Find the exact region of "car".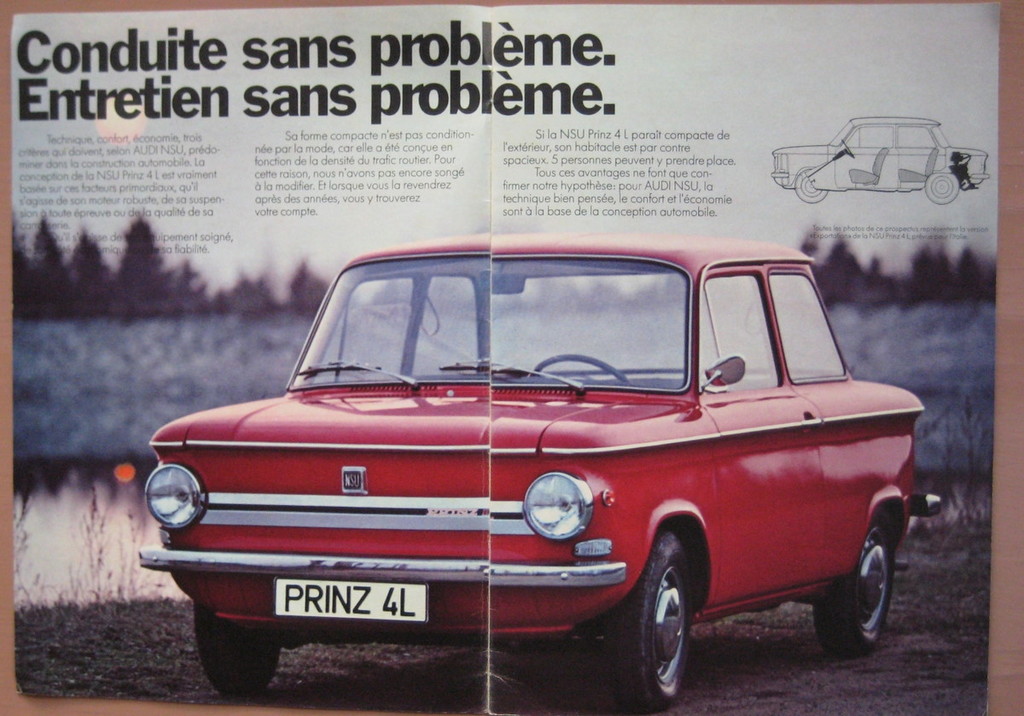
Exact region: 134/247/954/710.
